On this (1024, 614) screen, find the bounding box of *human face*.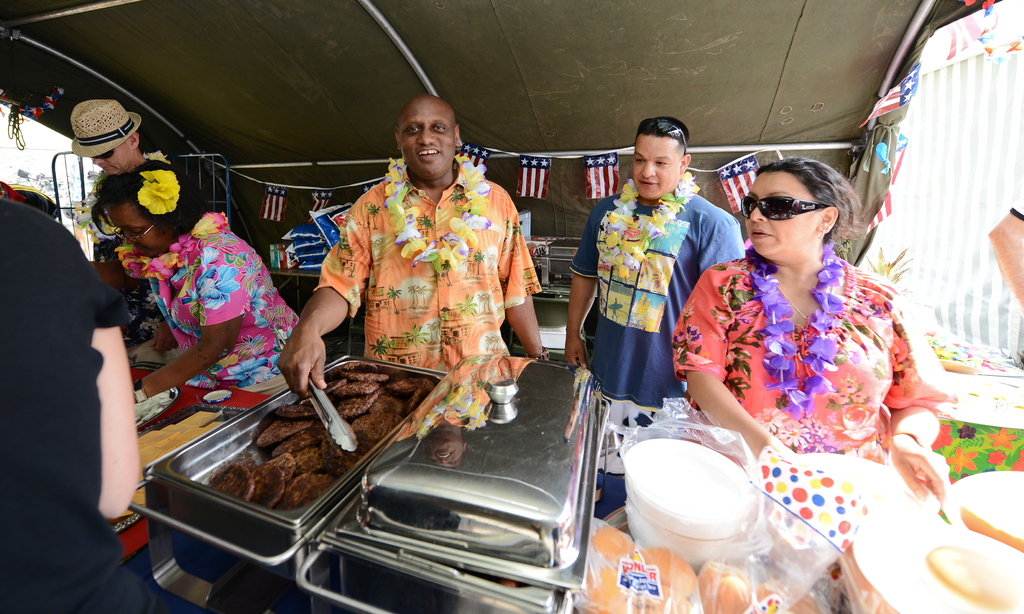
Bounding box: 392,107,453,178.
